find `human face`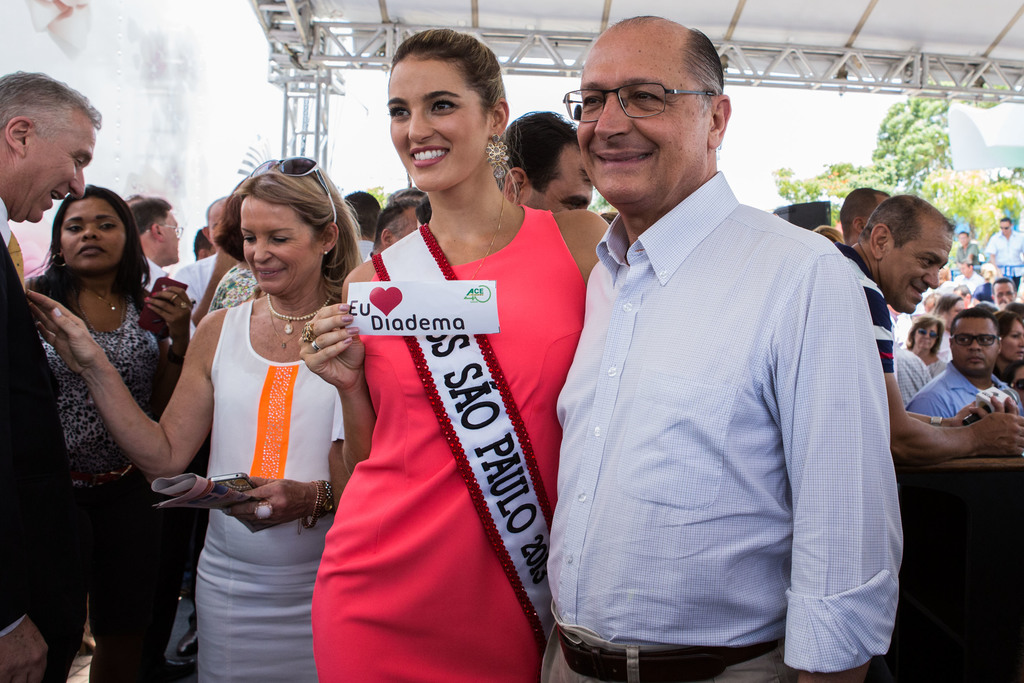
947:298:963:327
